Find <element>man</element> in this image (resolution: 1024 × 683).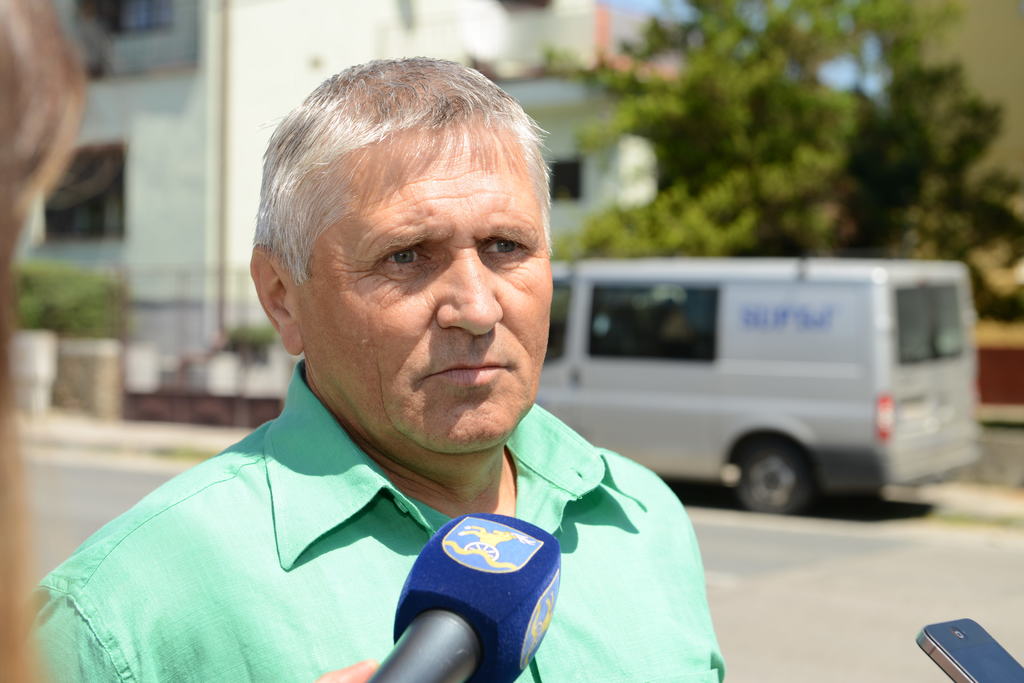
22:78:776:670.
